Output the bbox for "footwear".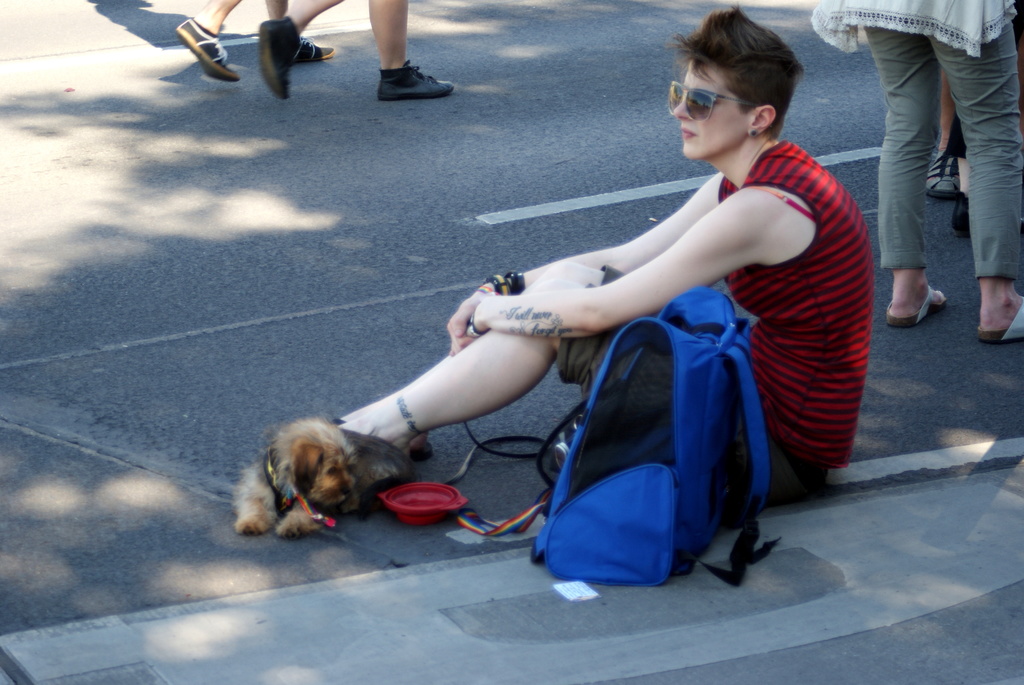
[173,15,236,85].
